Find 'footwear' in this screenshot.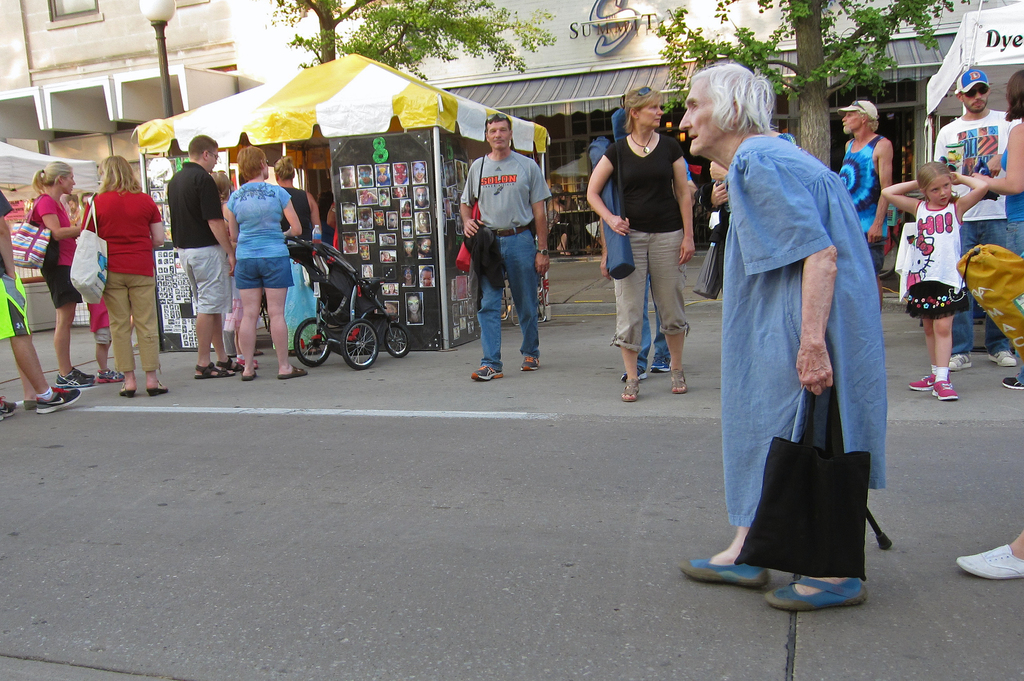
The bounding box for 'footwear' is detection(621, 367, 648, 381).
